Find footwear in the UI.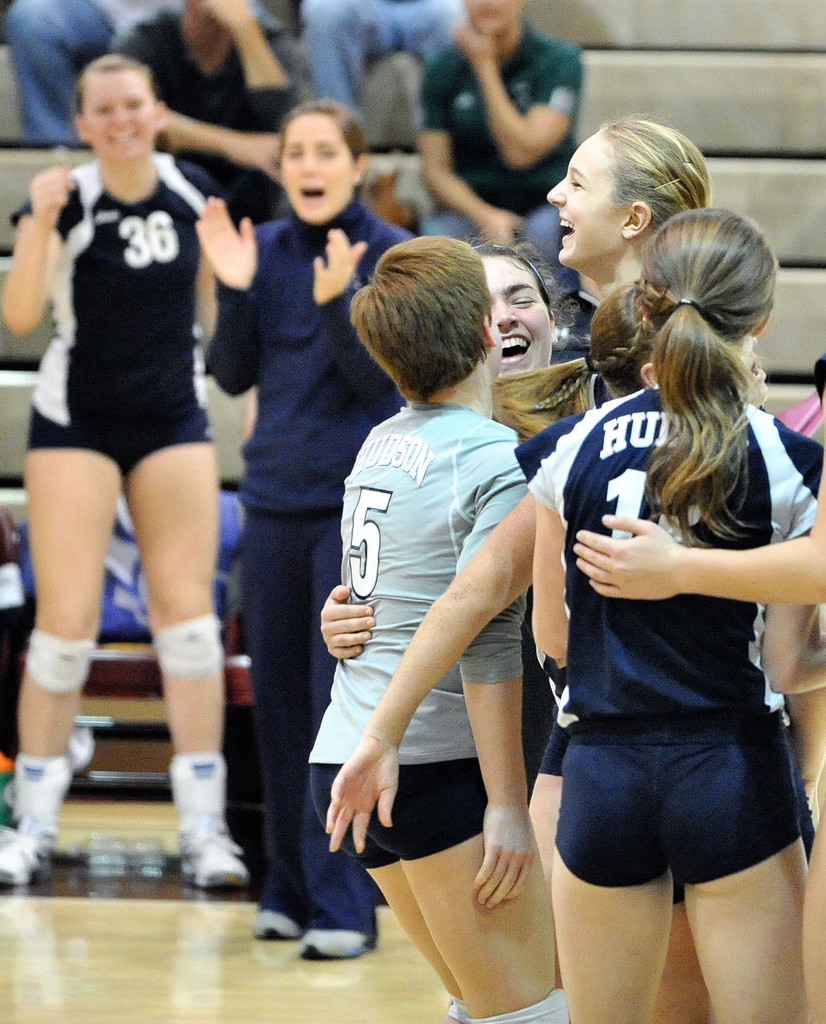
UI element at rect(169, 754, 244, 886).
